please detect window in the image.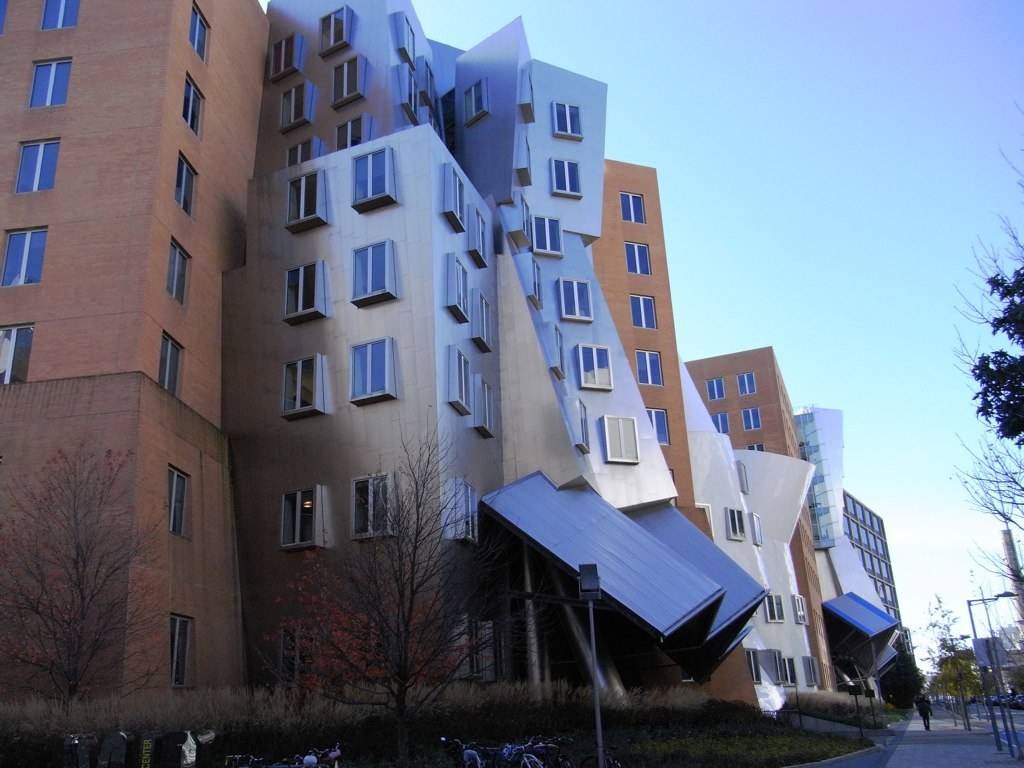
168,607,188,683.
